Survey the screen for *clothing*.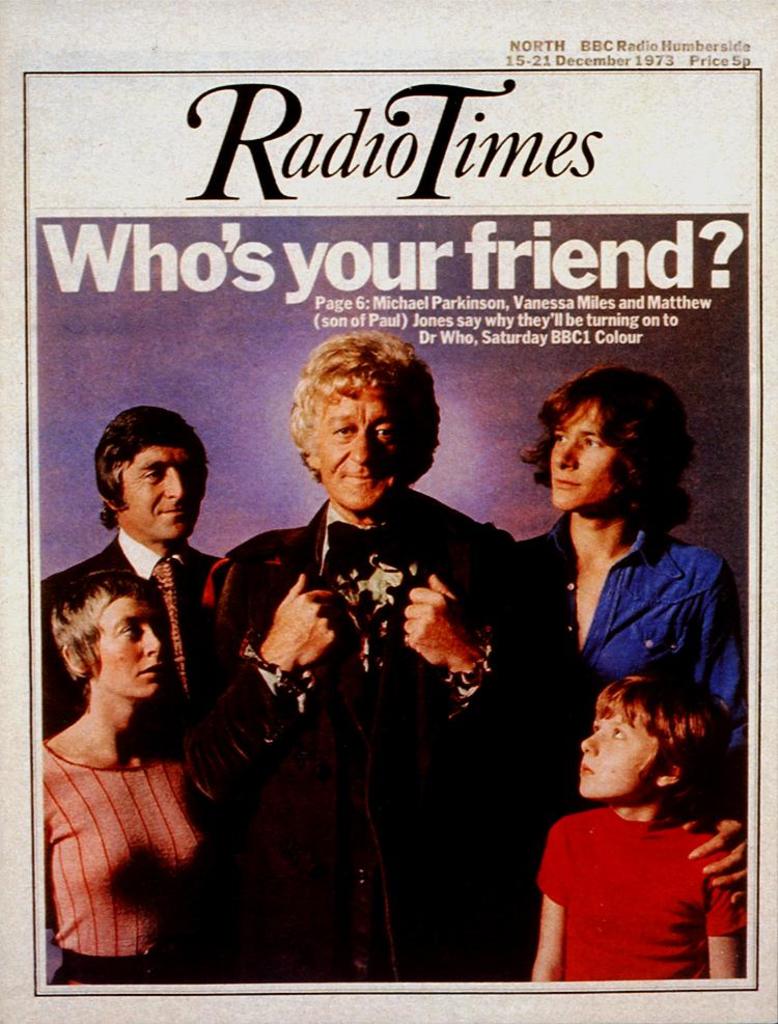
Survey found: region(199, 494, 558, 985).
